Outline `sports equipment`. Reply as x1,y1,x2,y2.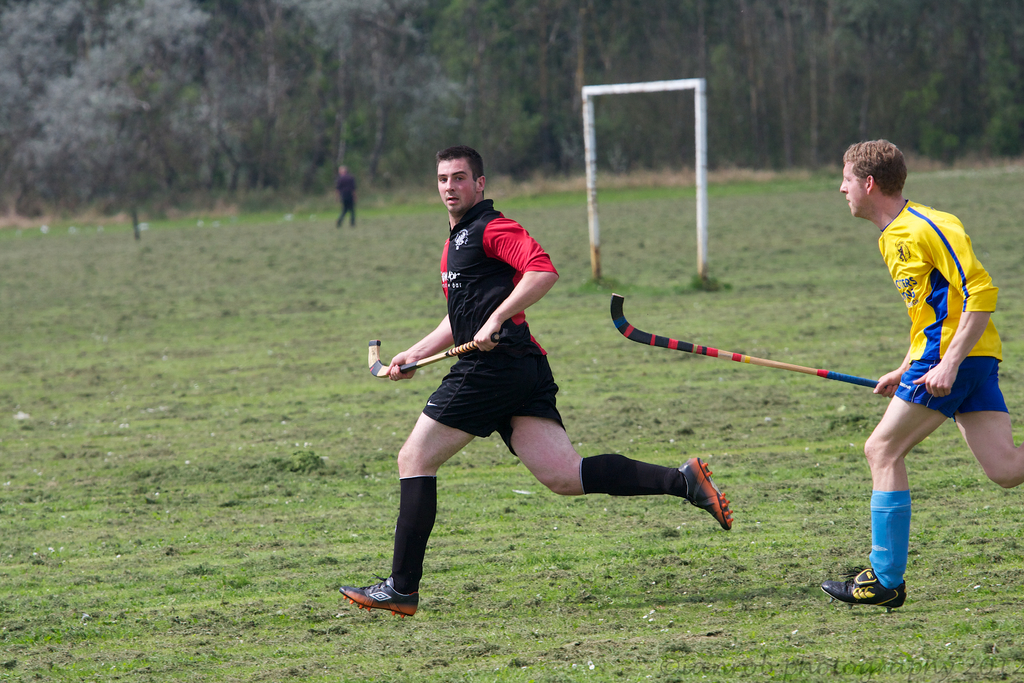
341,573,419,620.
